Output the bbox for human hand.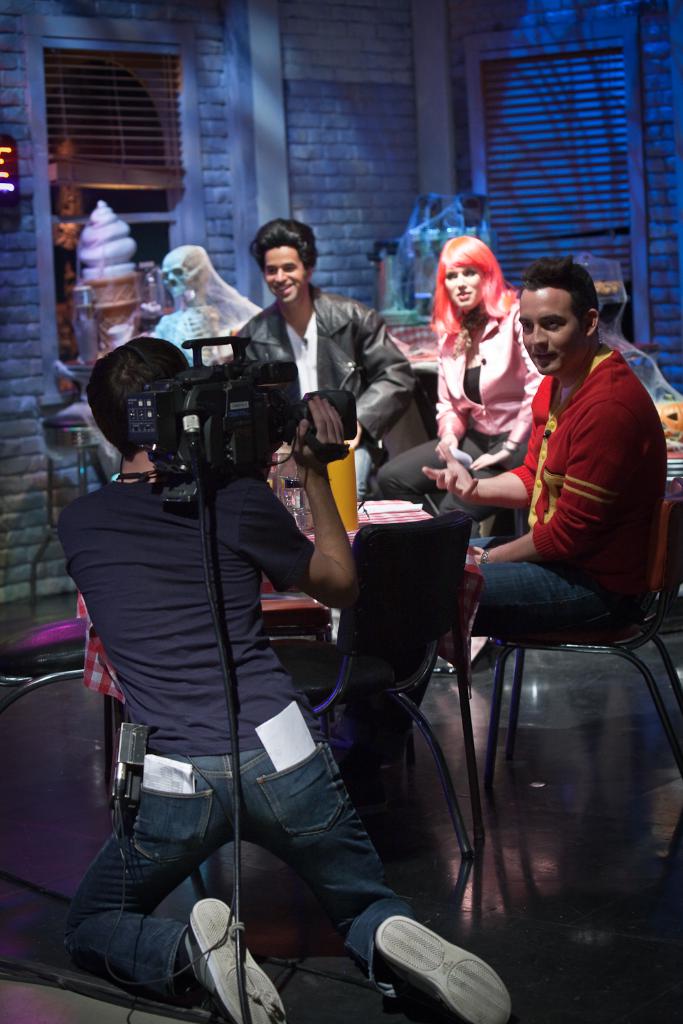
crop(468, 447, 506, 475).
